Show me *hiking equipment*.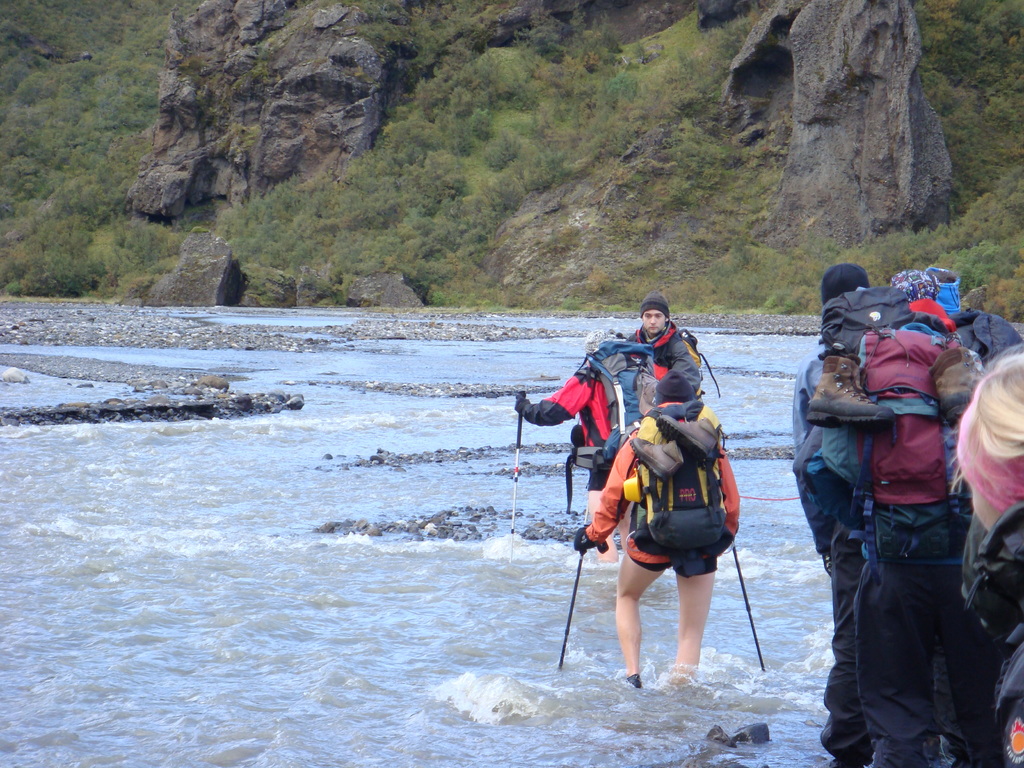
*hiking equipment* is here: (x1=630, y1=436, x2=685, y2=484).
